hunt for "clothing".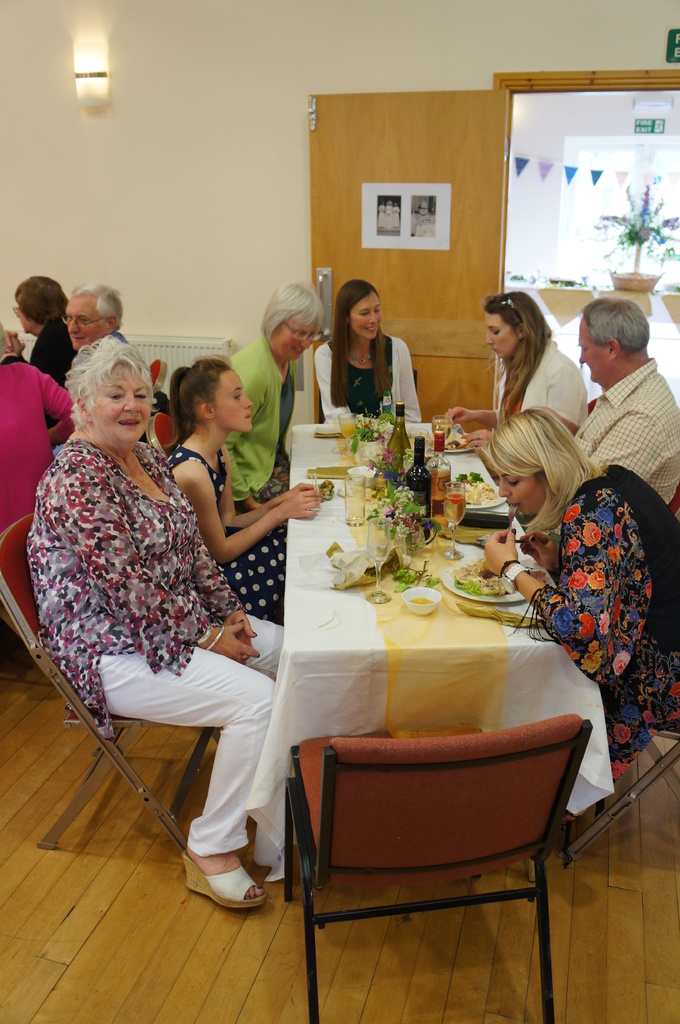
Hunted down at select_region(498, 336, 585, 429).
